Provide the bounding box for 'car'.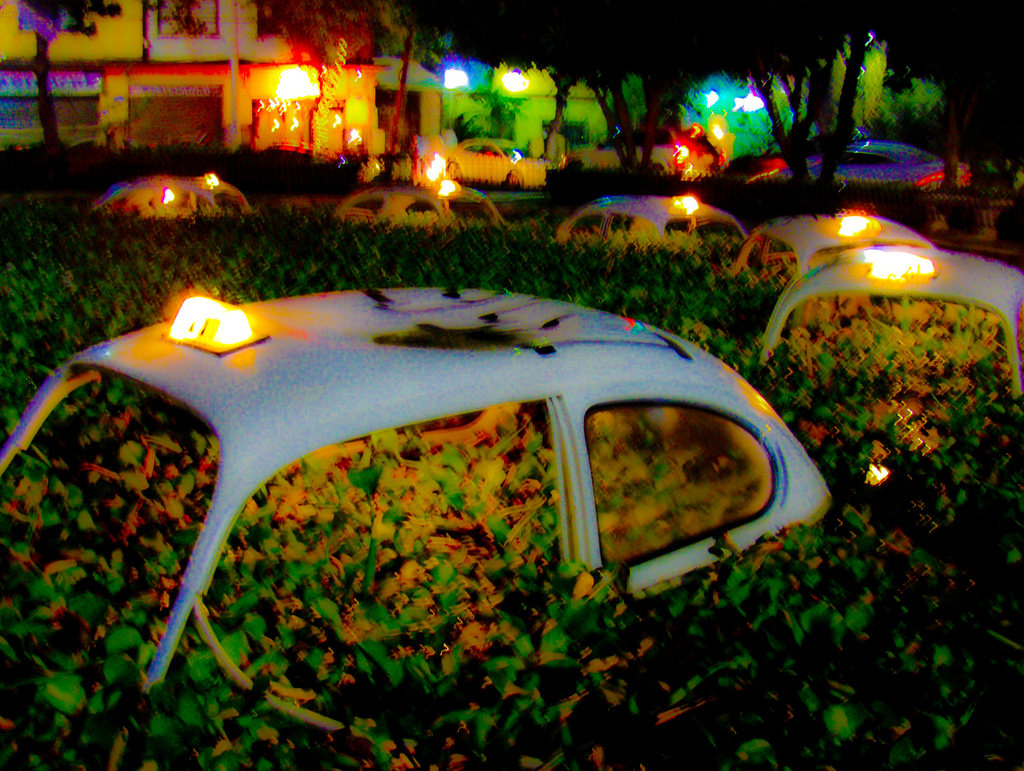
bbox=[92, 173, 259, 234].
